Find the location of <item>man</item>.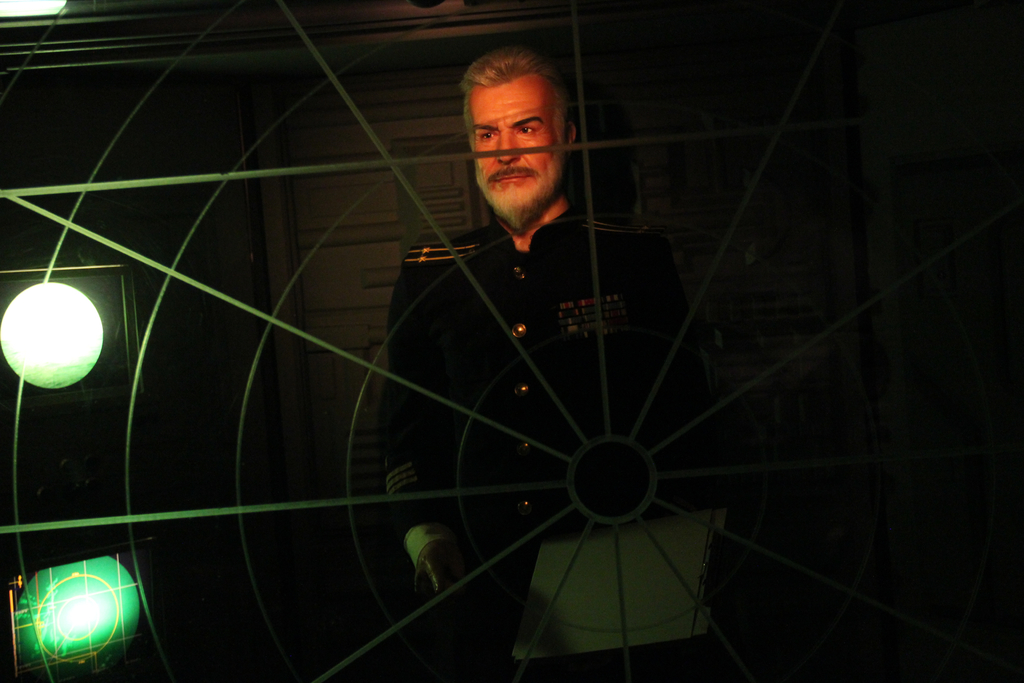
Location: (x1=374, y1=34, x2=716, y2=682).
